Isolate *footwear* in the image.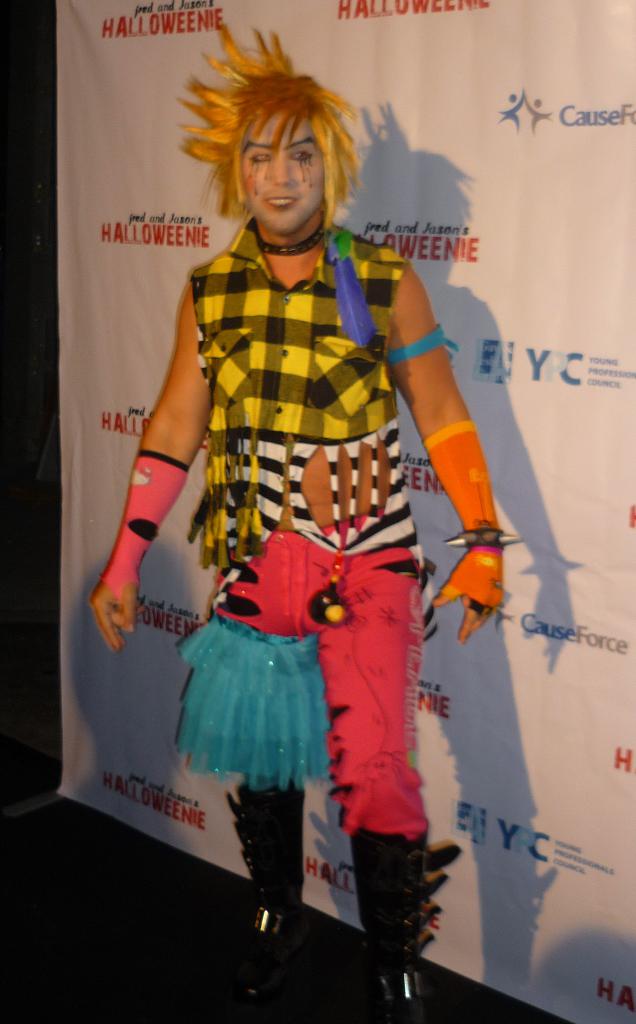
Isolated region: BBox(355, 841, 453, 1016).
